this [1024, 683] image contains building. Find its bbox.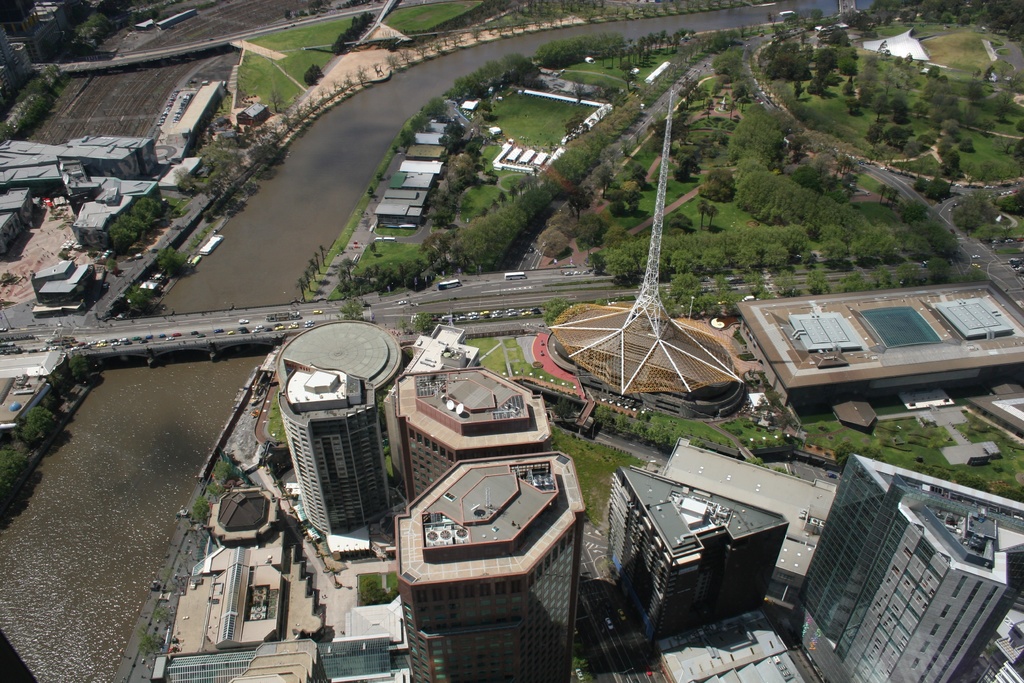
(x1=796, y1=448, x2=1023, y2=682).
